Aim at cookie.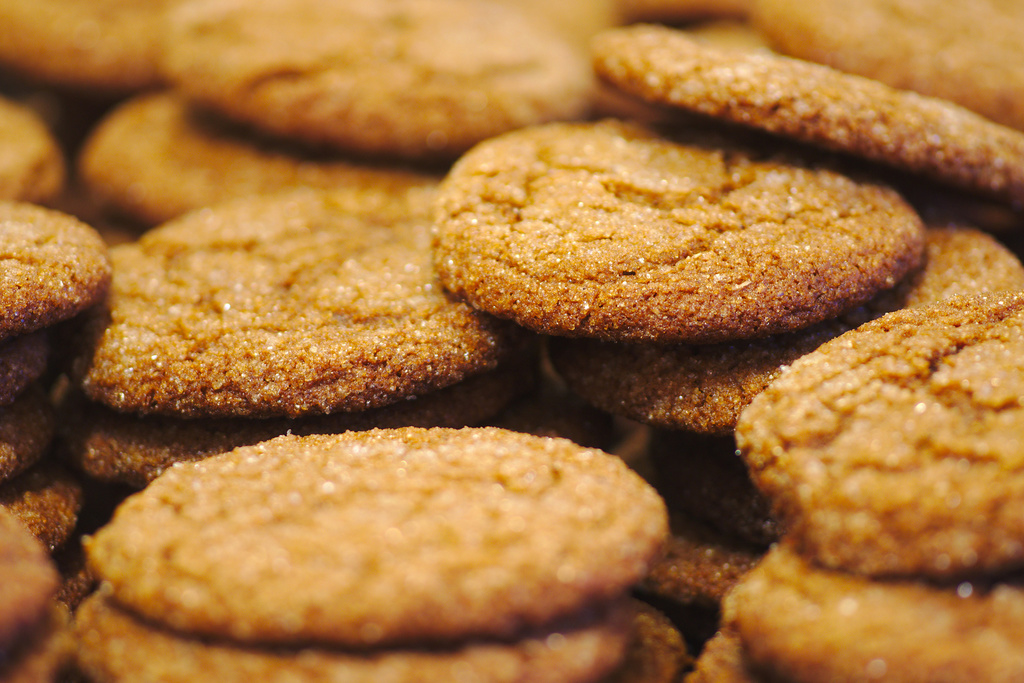
Aimed at (66, 589, 624, 682).
